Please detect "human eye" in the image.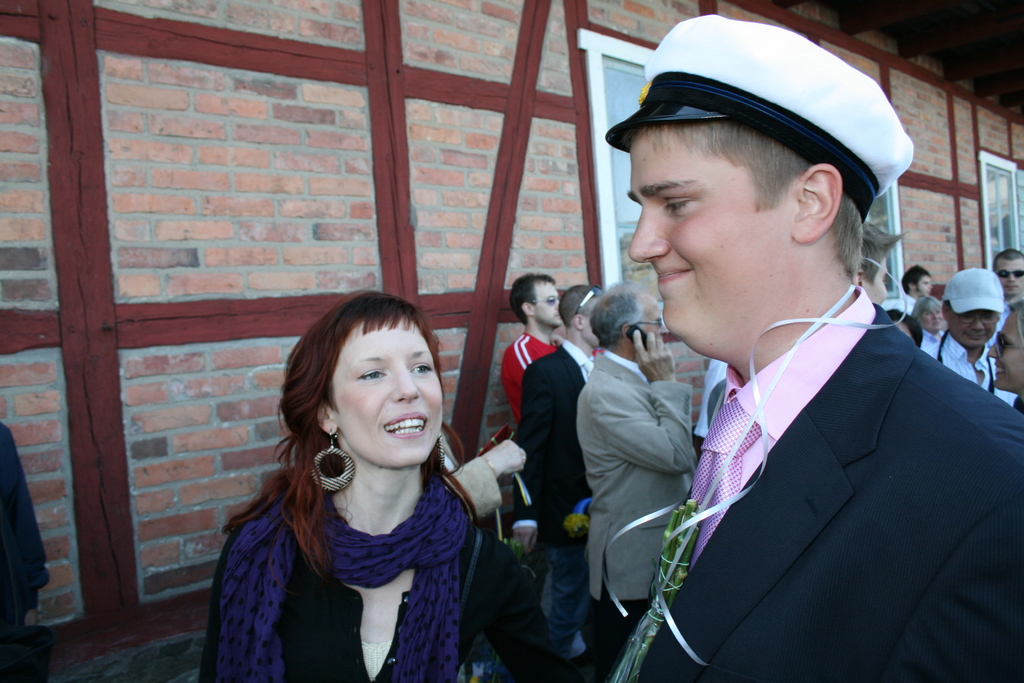
bbox=(409, 362, 435, 375).
